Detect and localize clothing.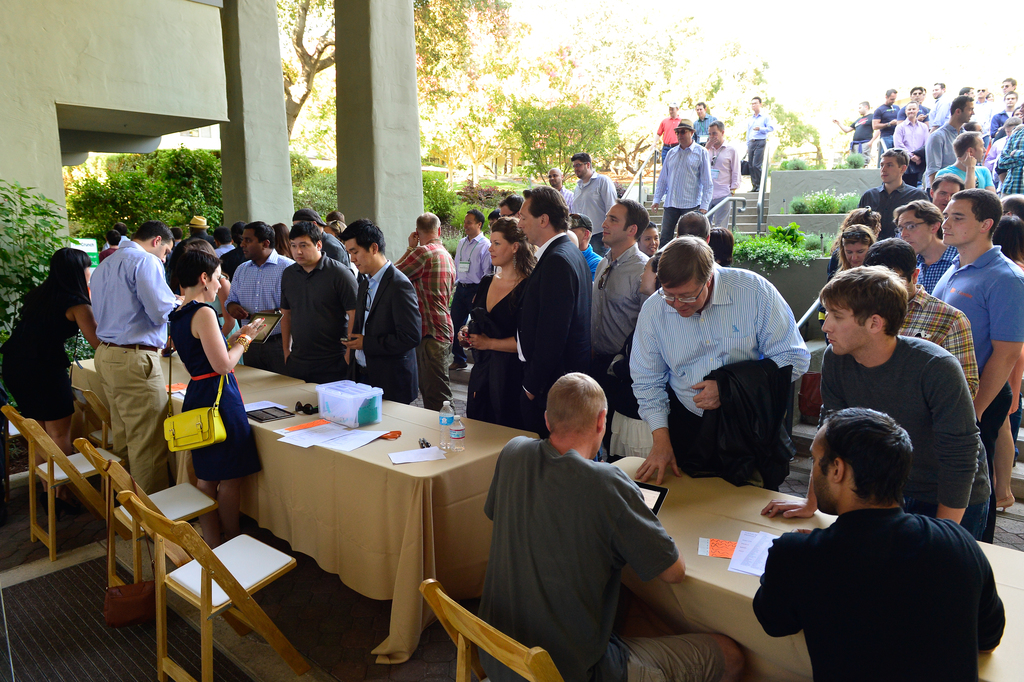
Localized at [x1=941, y1=152, x2=995, y2=186].
